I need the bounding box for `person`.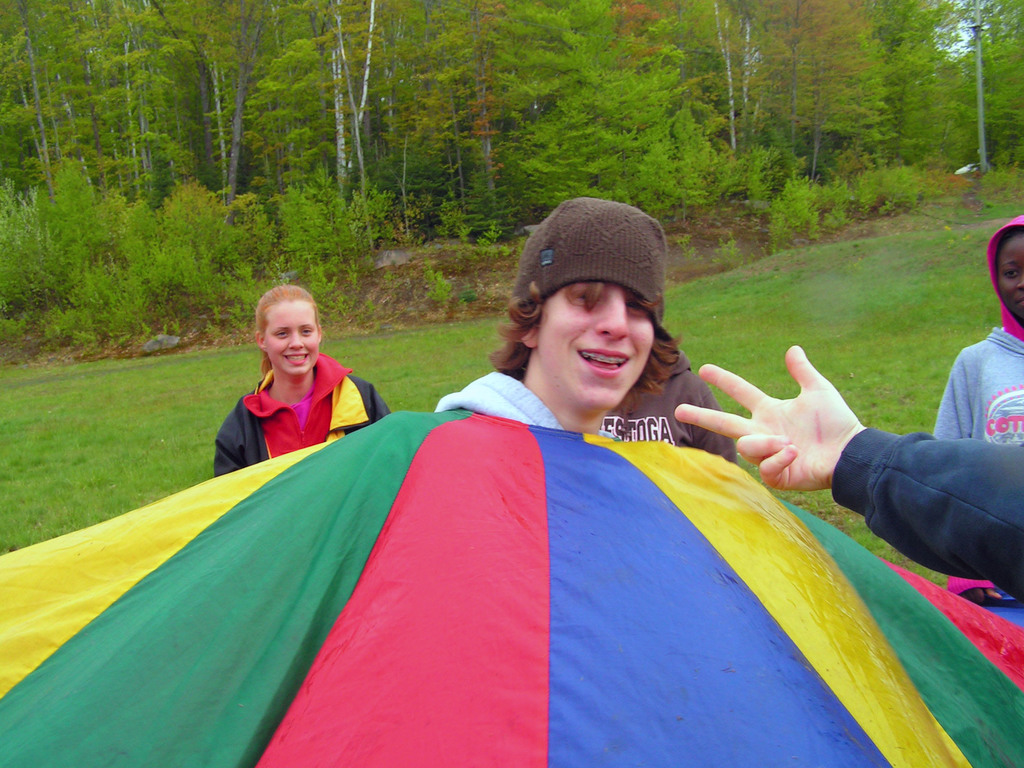
Here it is: [left=931, top=217, right=1023, bottom=632].
